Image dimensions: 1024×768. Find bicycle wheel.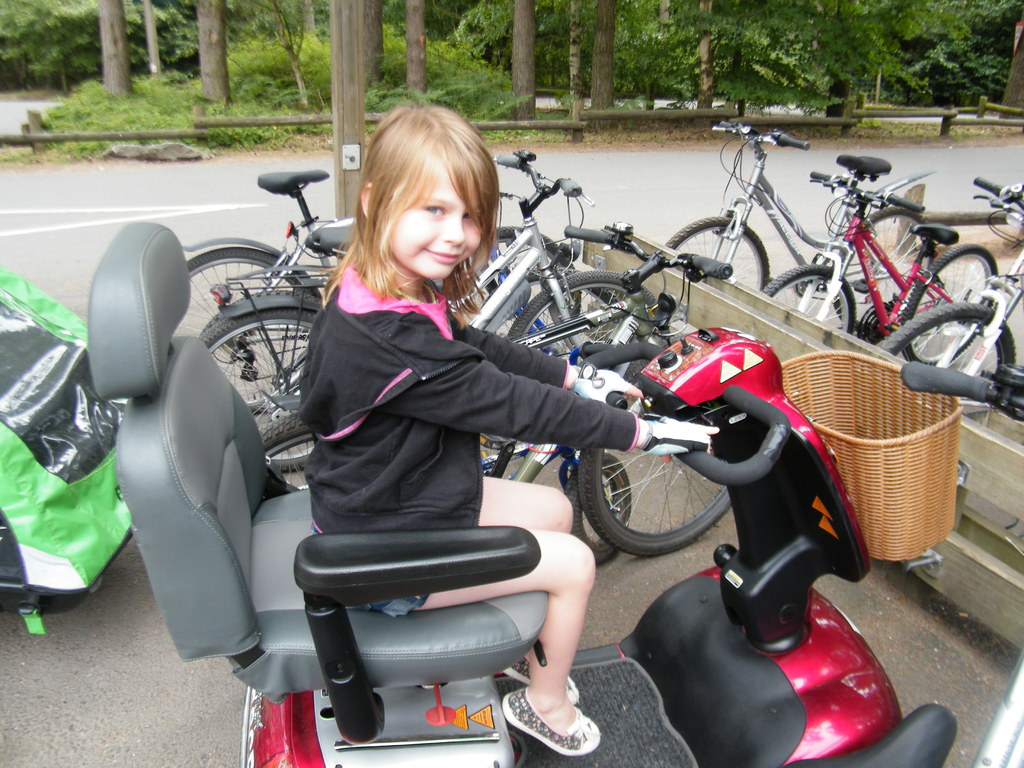
bbox=[839, 193, 933, 340].
